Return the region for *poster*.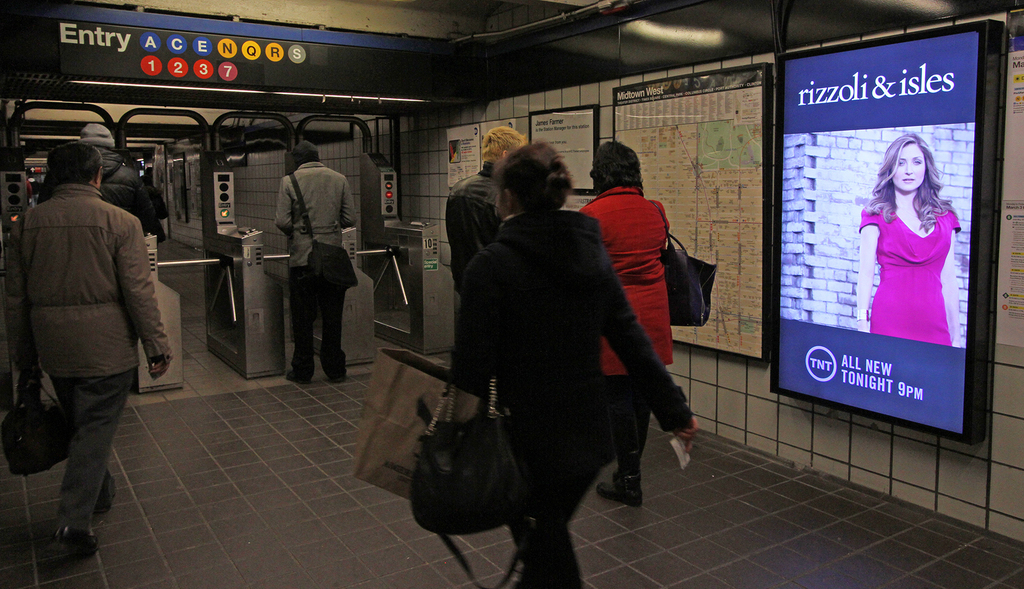
776:26:980:437.
